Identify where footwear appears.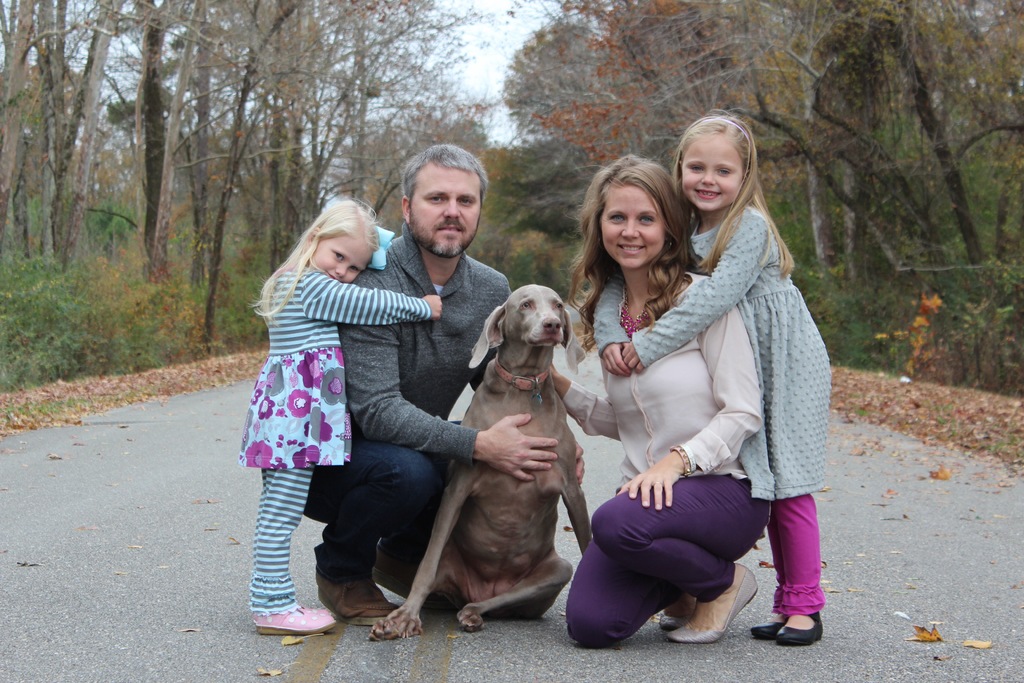
Appears at 659 614 692 631.
